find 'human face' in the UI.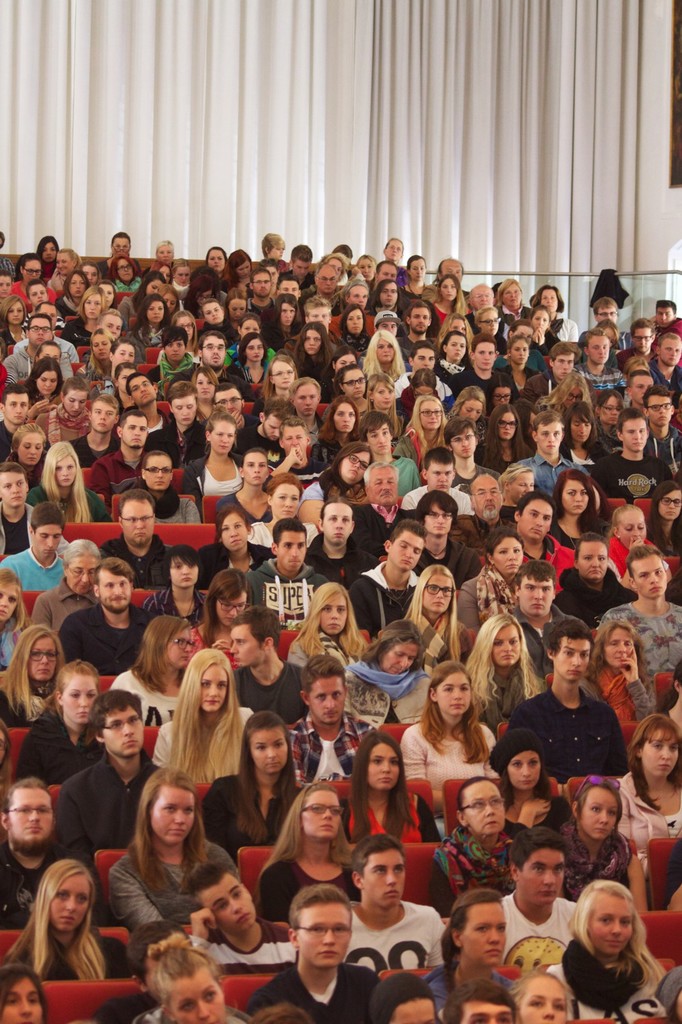
UI element at crop(171, 554, 197, 586).
